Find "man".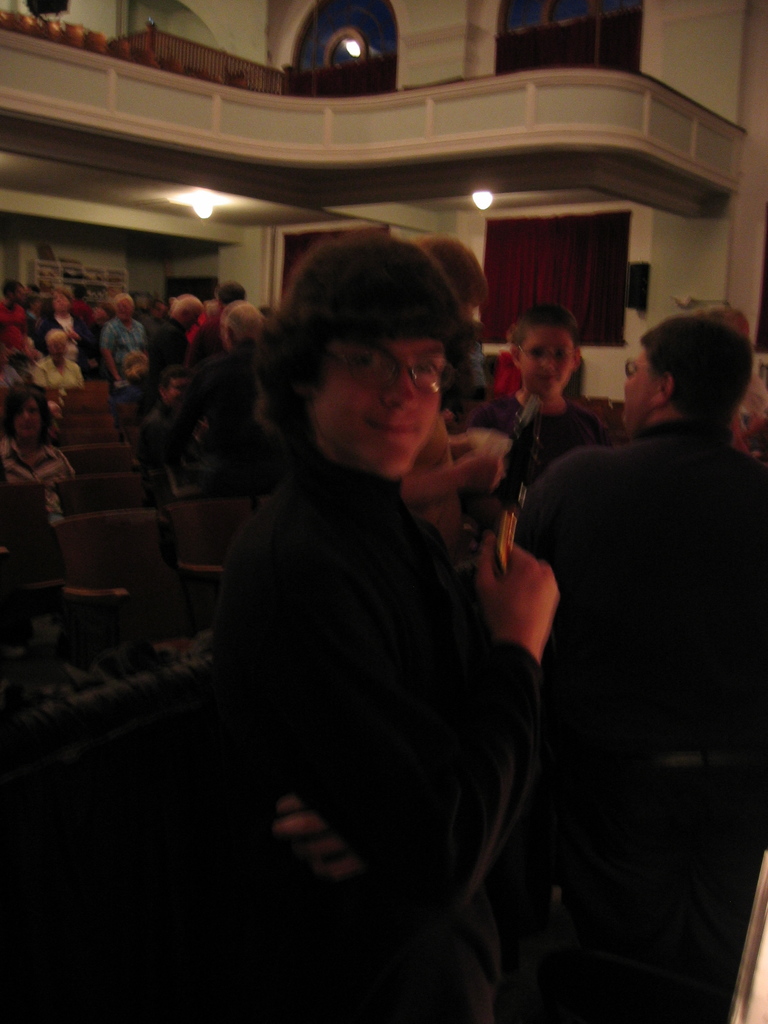
left=176, top=207, right=595, bottom=994.
